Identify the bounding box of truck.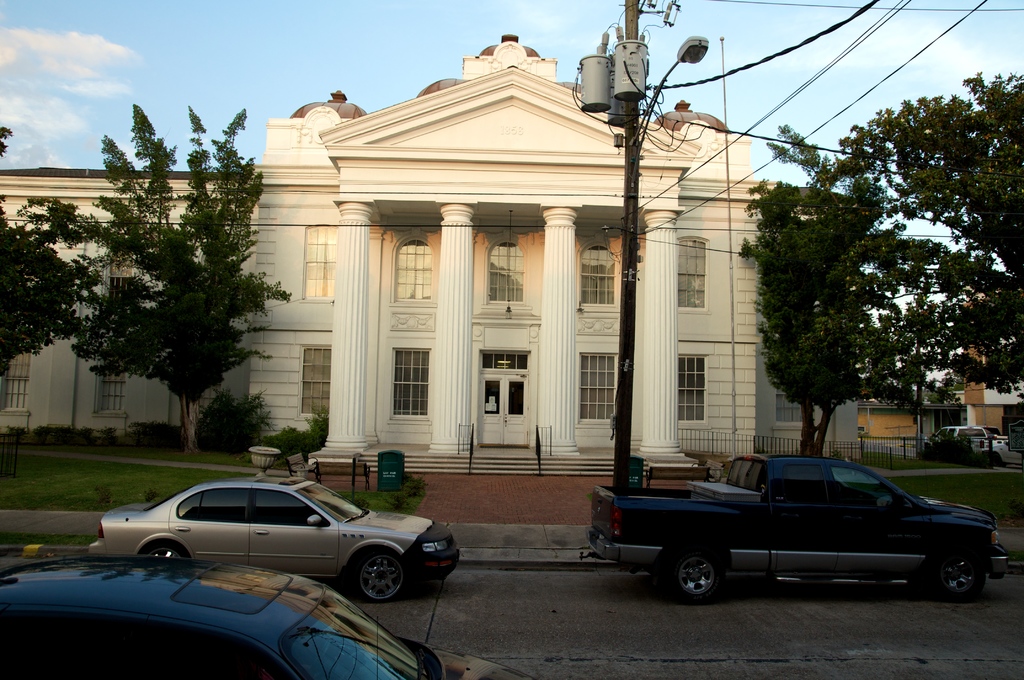
(left=588, top=453, right=1013, bottom=613).
